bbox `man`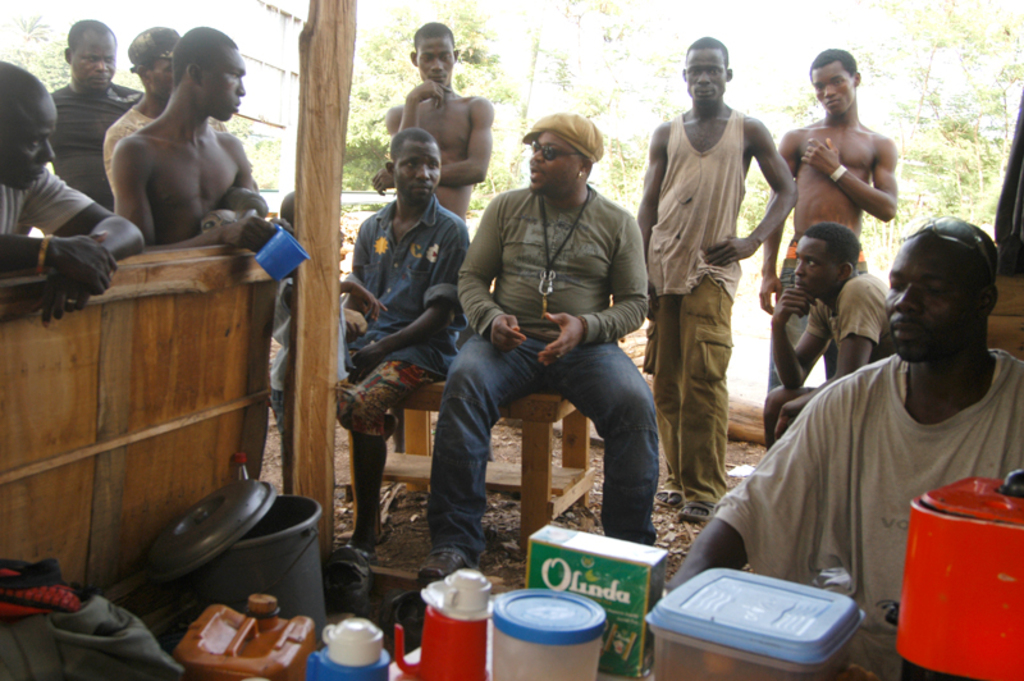
412/114/657/584
